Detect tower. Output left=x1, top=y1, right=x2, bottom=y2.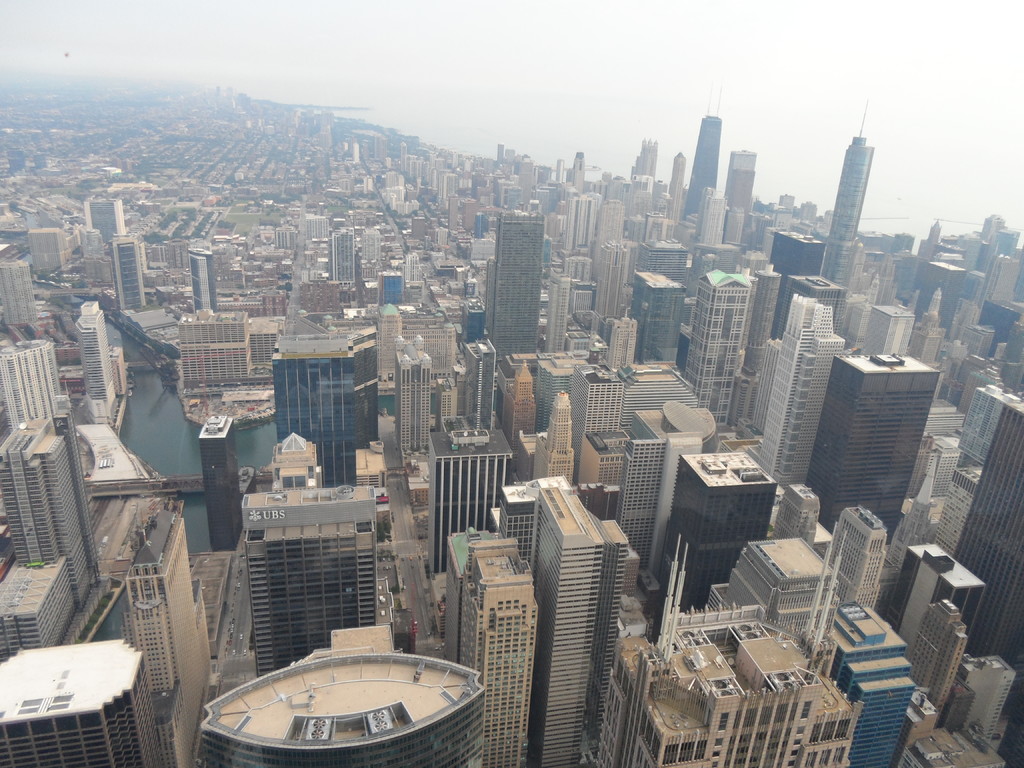
left=630, top=142, right=648, bottom=253.
